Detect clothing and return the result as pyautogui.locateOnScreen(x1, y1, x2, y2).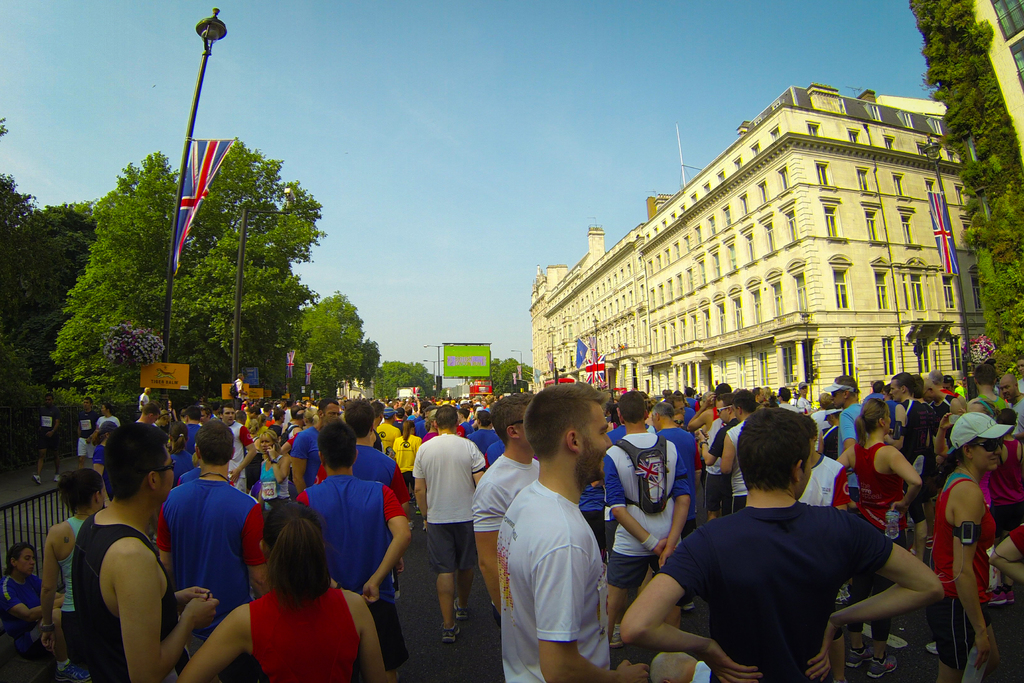
pyautogui.locateOnScreen(30, 508, 102, 664).
